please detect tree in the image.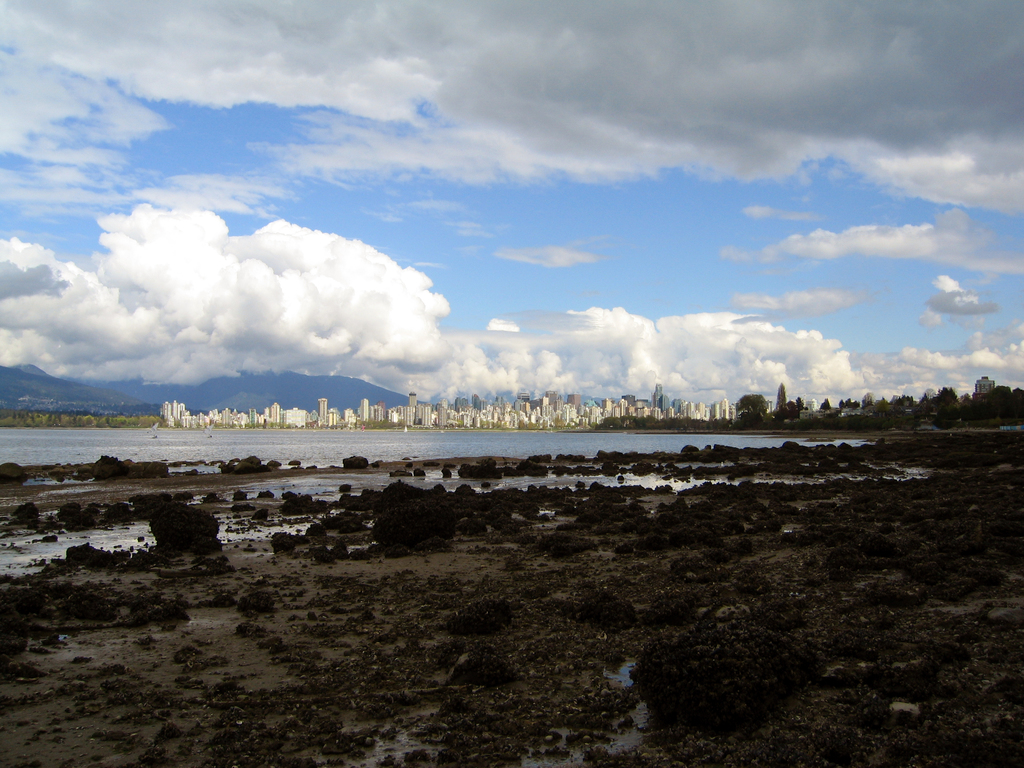
bbox(792, 394, 805, 414).
